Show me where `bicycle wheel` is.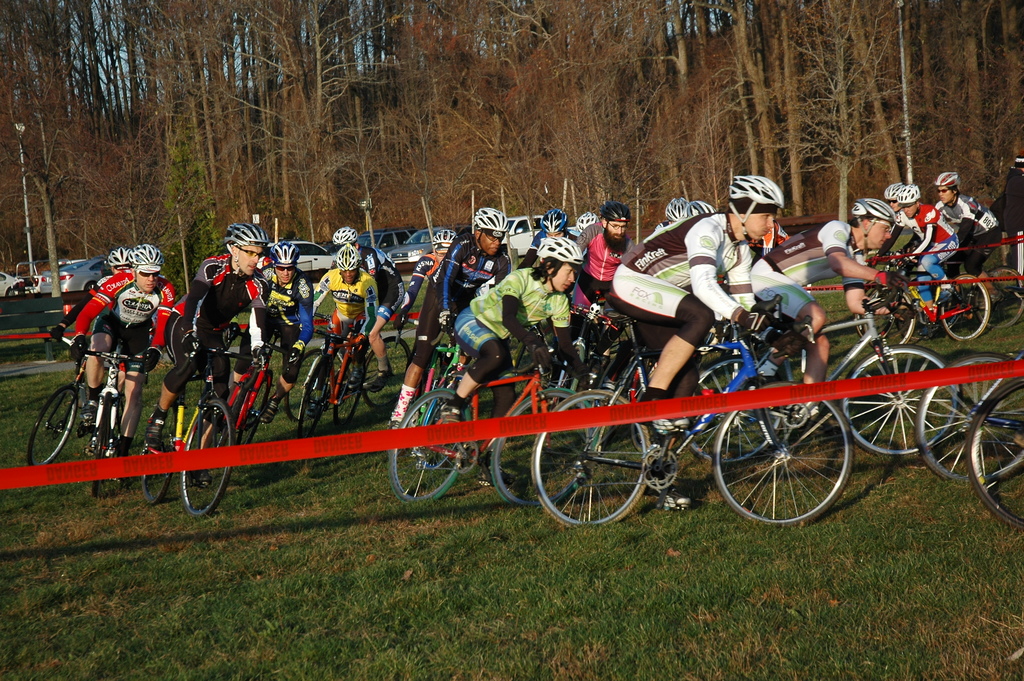
`bicycle wheel` is at x1=913, y1=350, x2=1023, y2=488.
